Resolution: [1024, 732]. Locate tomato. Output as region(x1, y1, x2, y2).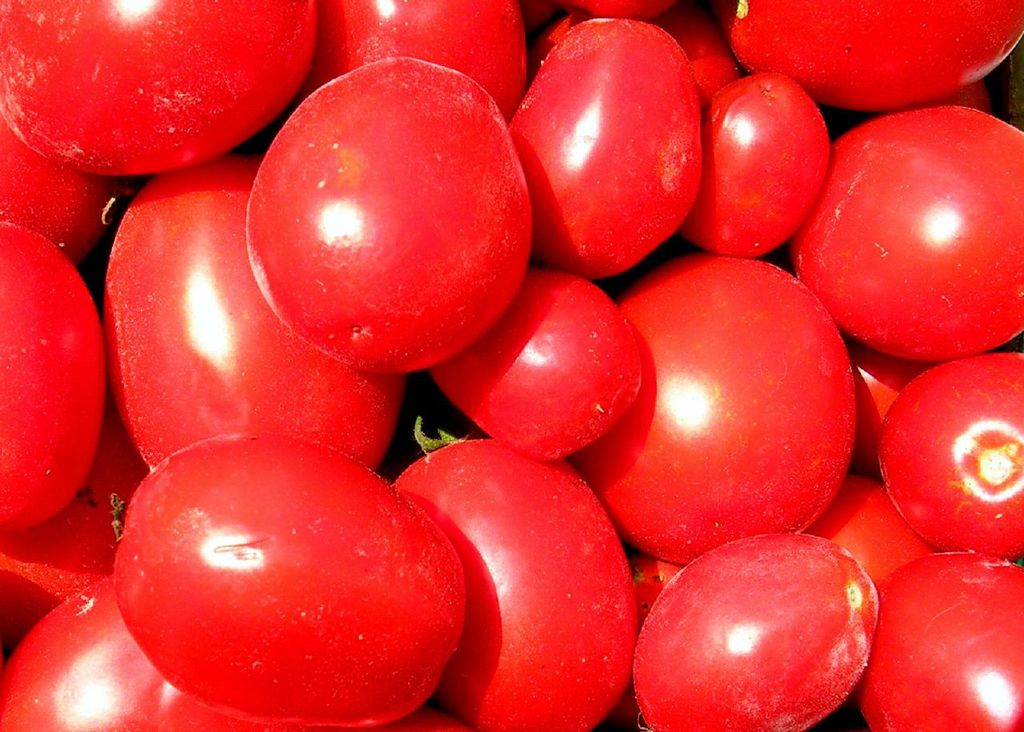
region(99, 432, 470, 726).
